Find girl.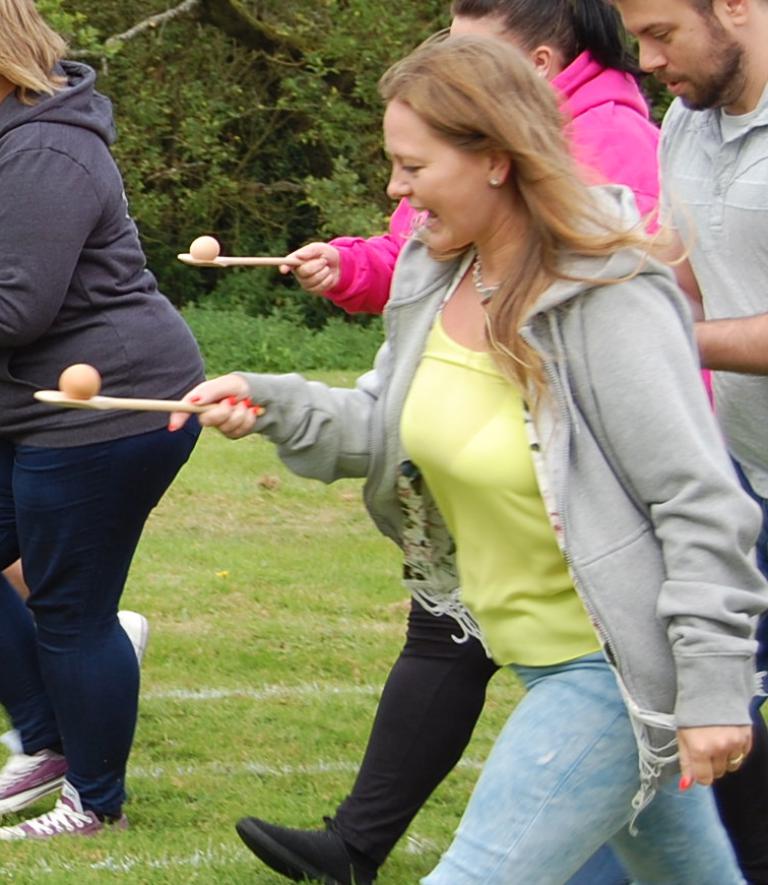
[217, 0, 677, 884].
